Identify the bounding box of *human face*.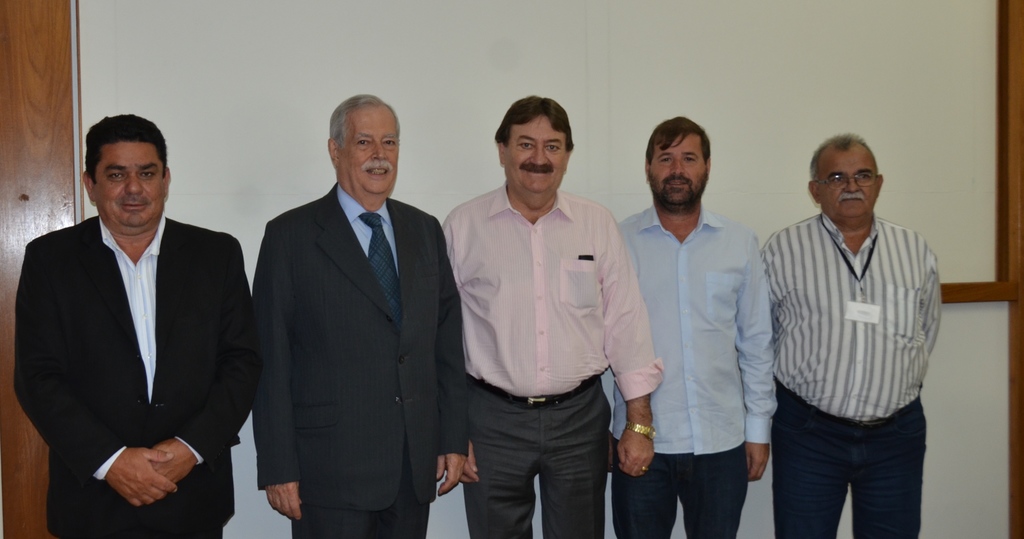
Rect(647, 125, 714, 206).
